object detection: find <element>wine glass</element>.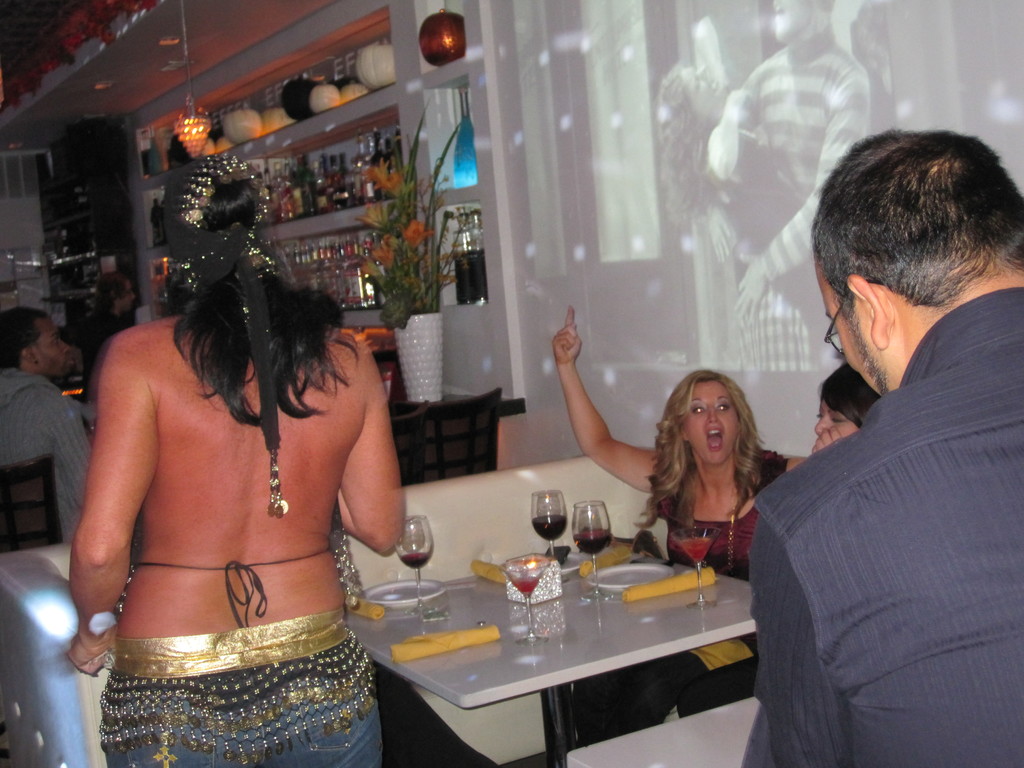
572:501:613:600.
